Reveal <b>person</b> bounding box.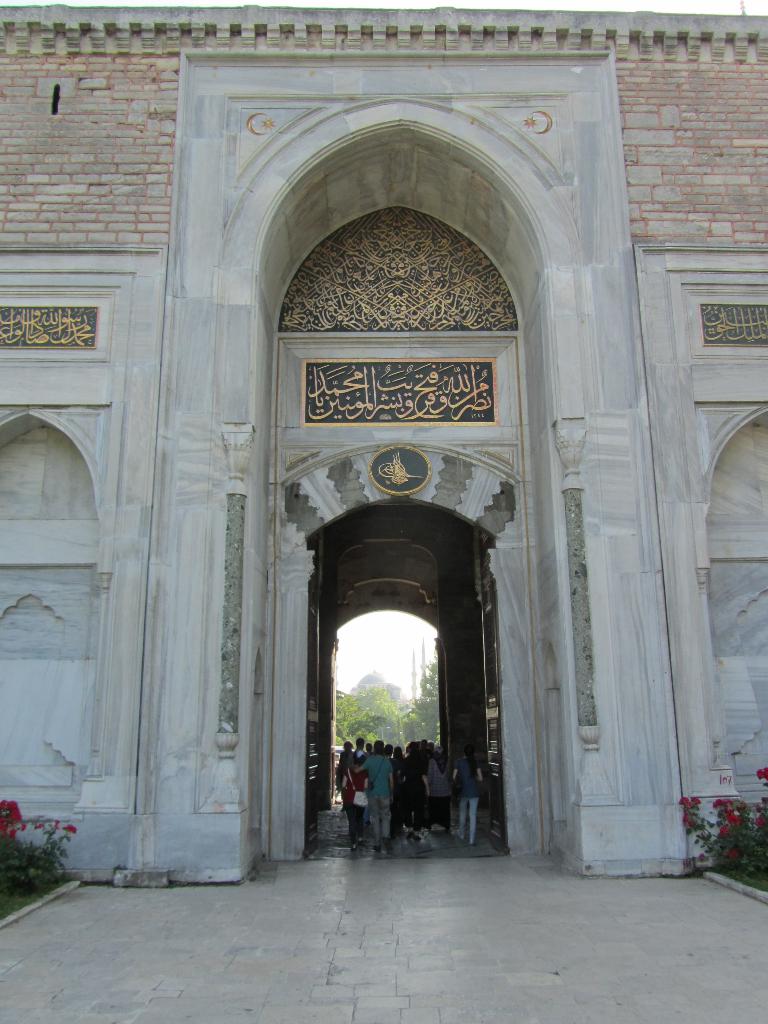
Revealed: left=405, top=743, right=429, bottom=837.
